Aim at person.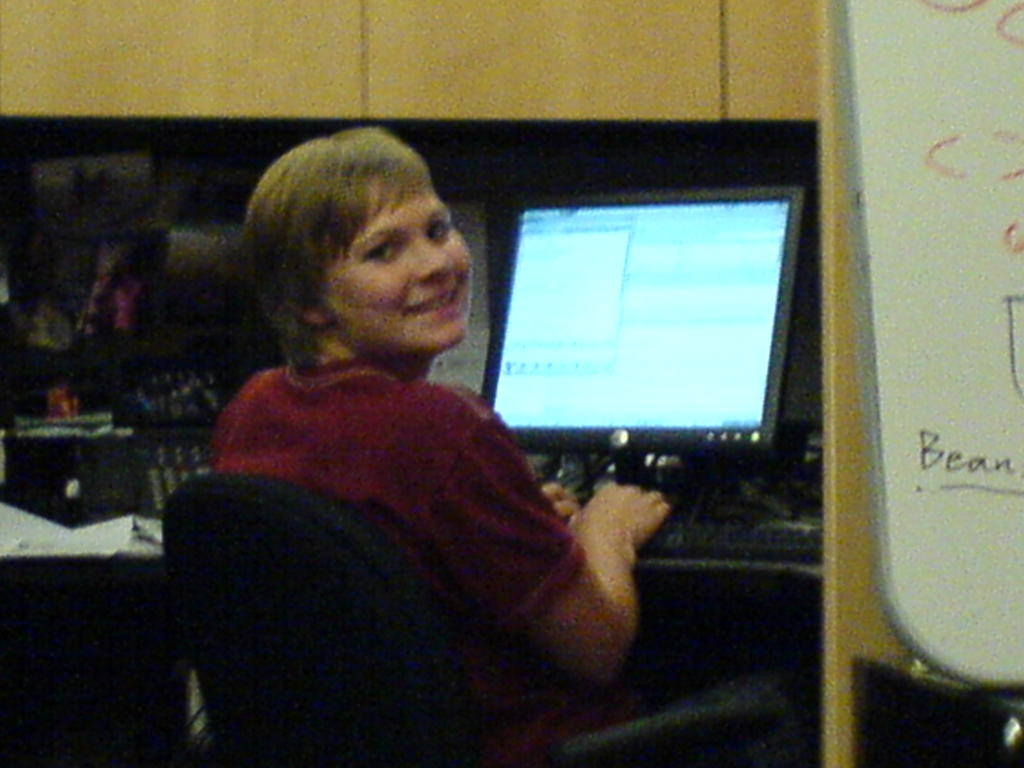
Aimed at Rect(169, 176, 575, 741).
